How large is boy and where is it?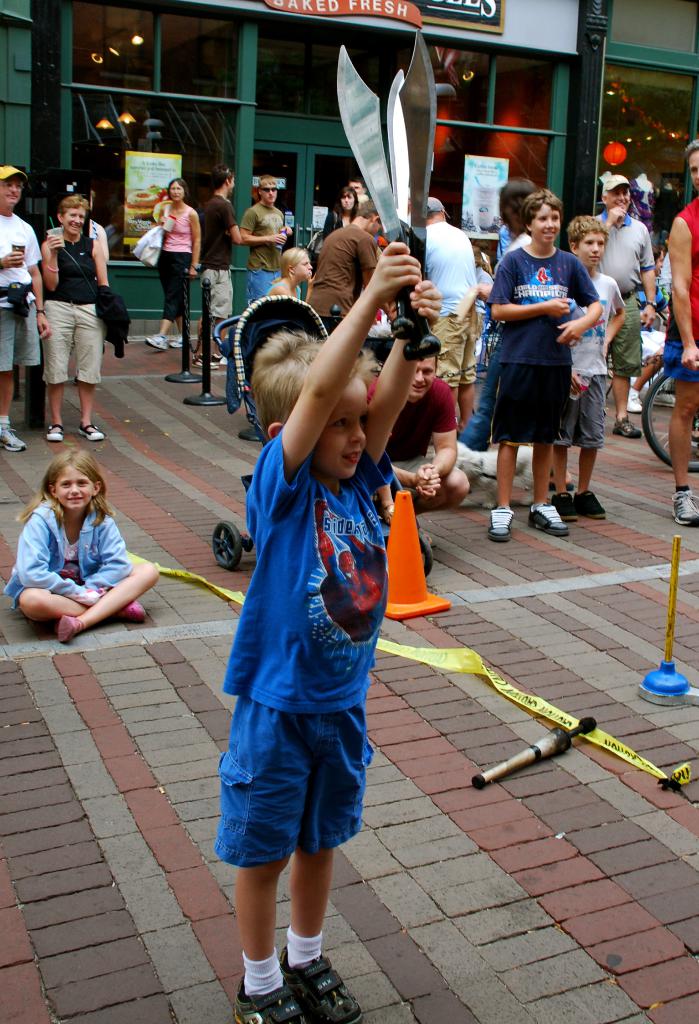
Bounding box: [483, 184, 583, 550].
